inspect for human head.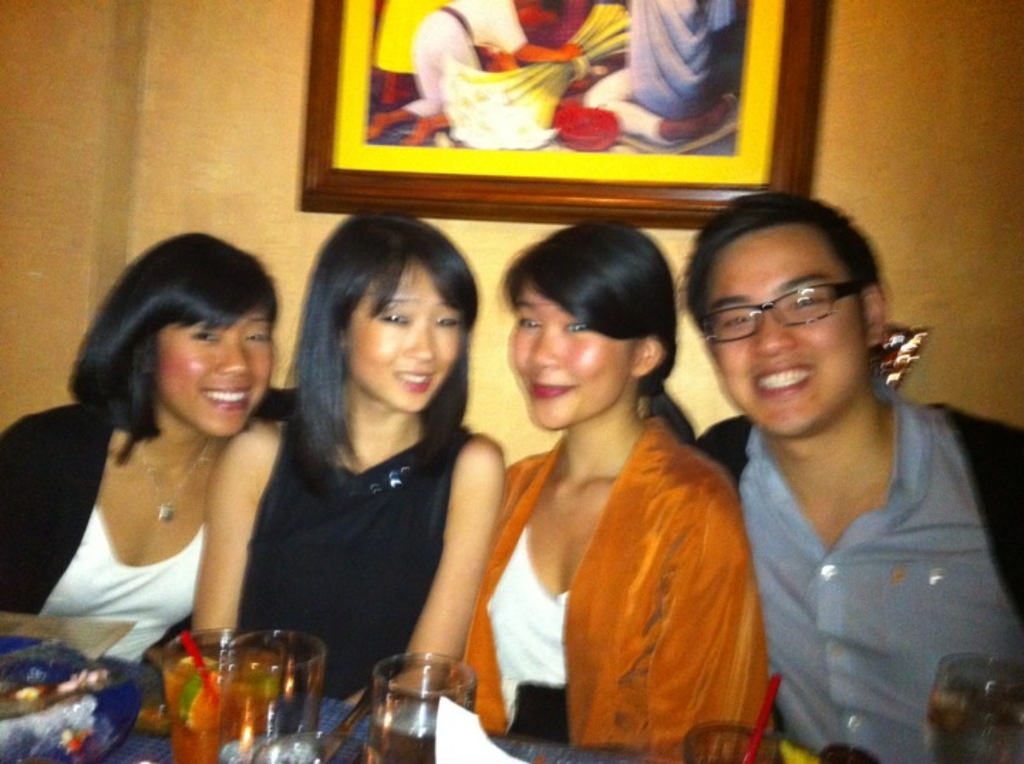
Inspection: select_region(688, 188, 899, 434).
